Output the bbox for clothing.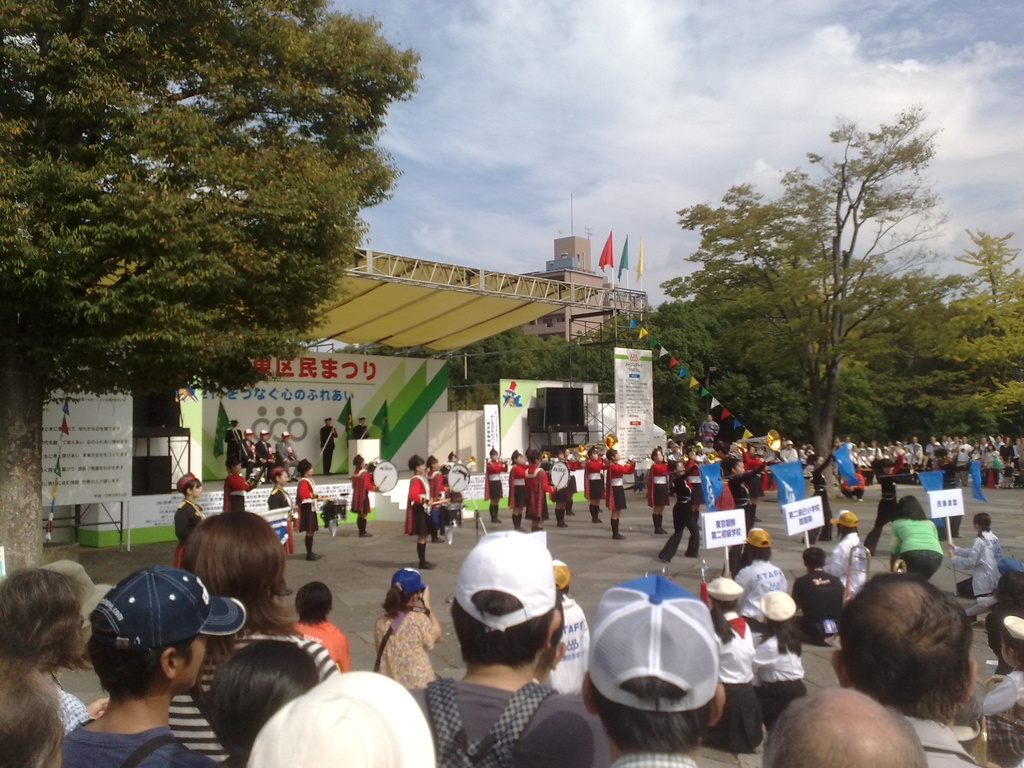
<box>172,499,202,572</box>.
